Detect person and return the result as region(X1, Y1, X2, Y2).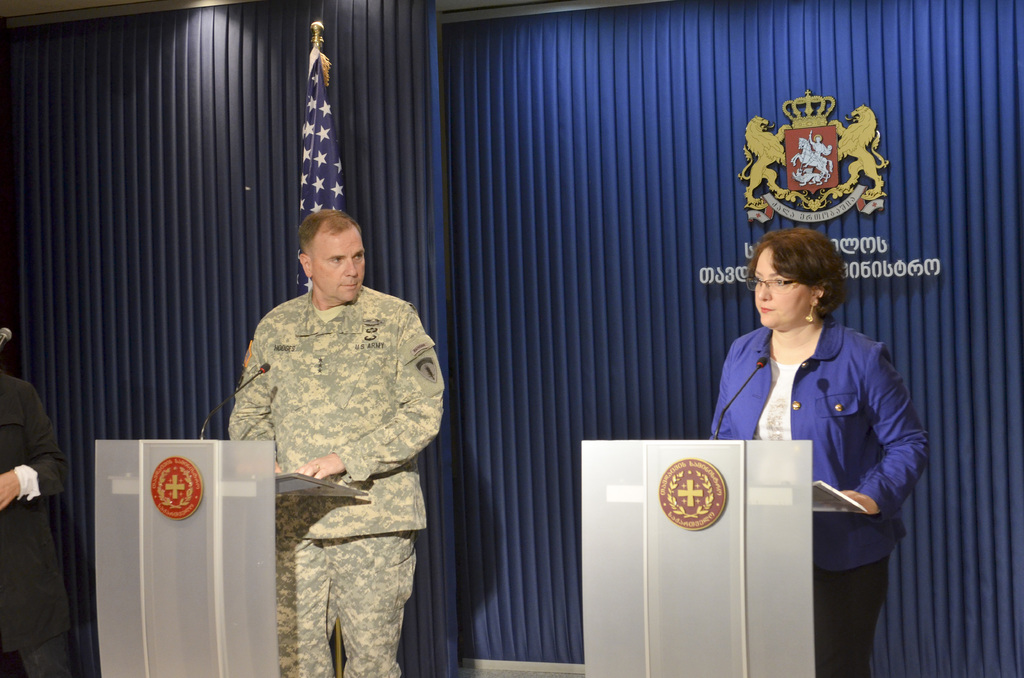
region(710, 225, 931, 677).
